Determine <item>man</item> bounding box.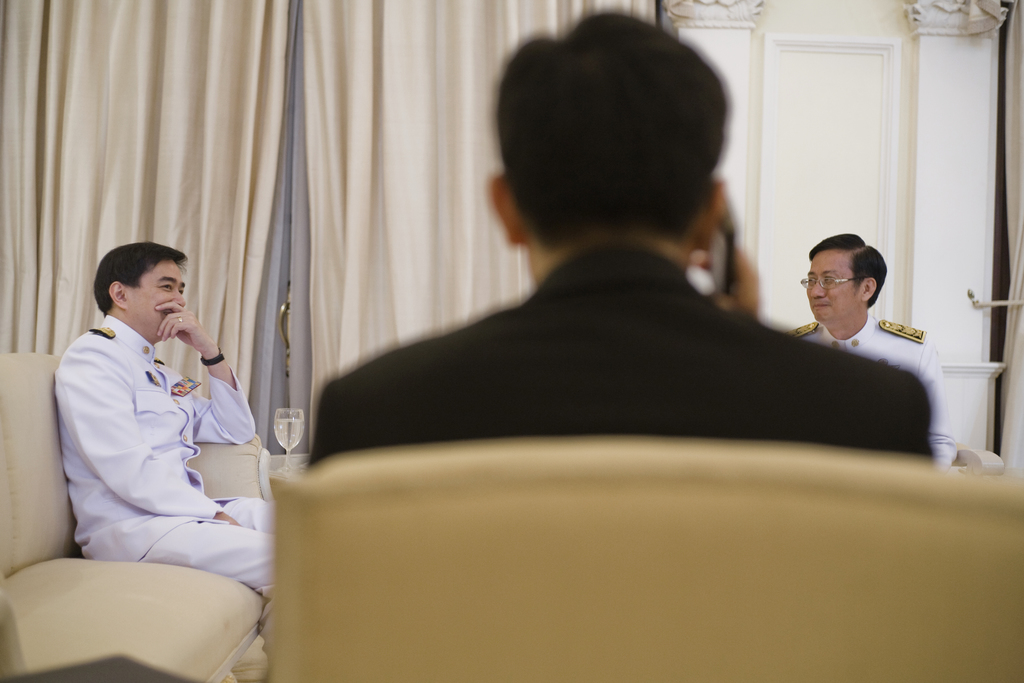
Determined: {"left": 307, "top": 10, "right": 939, "bottom": 471}.
